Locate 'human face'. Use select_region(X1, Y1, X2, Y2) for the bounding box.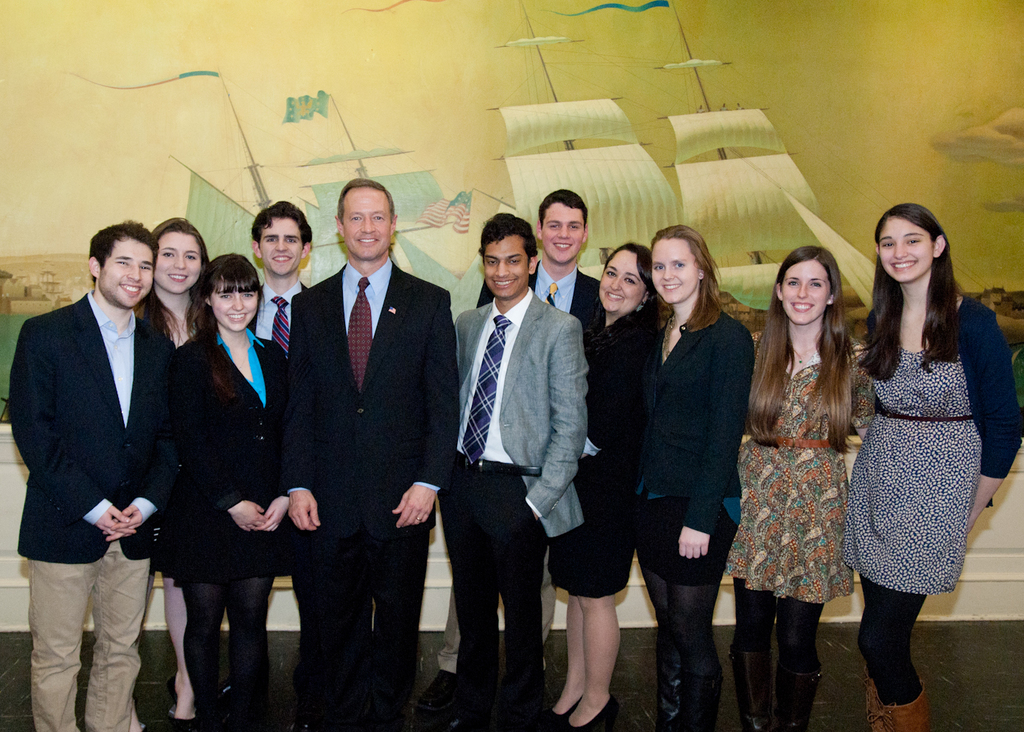
select_region(873, 218, 938, 288).
